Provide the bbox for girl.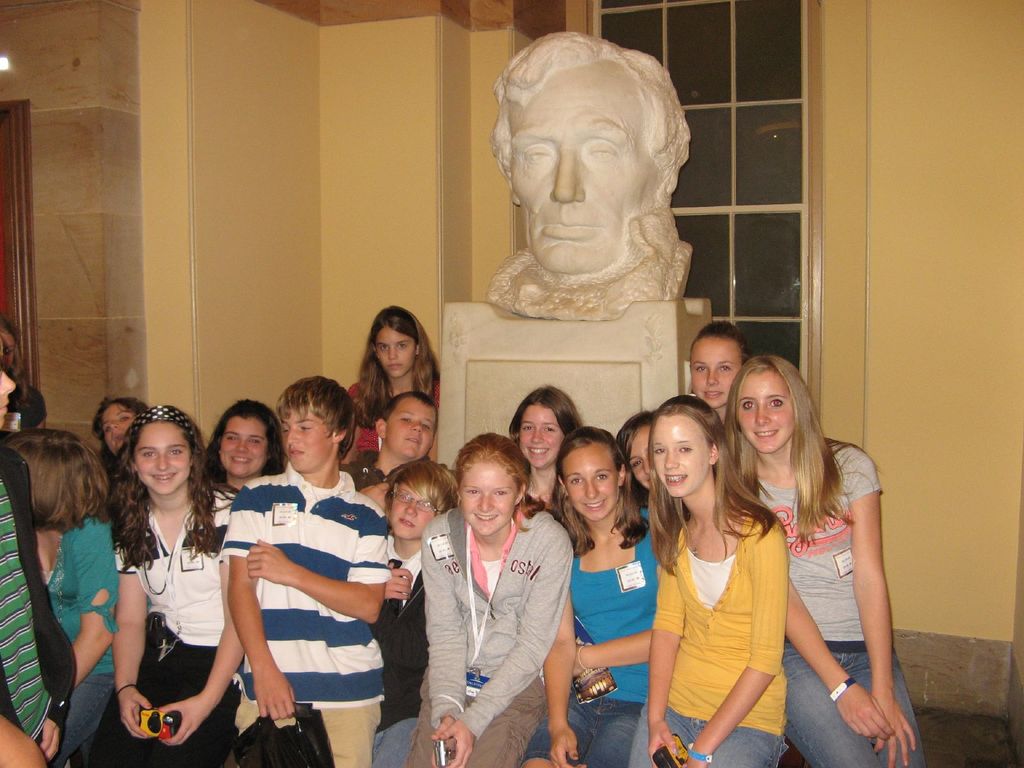
select_region(728, 355, 931, 767).
